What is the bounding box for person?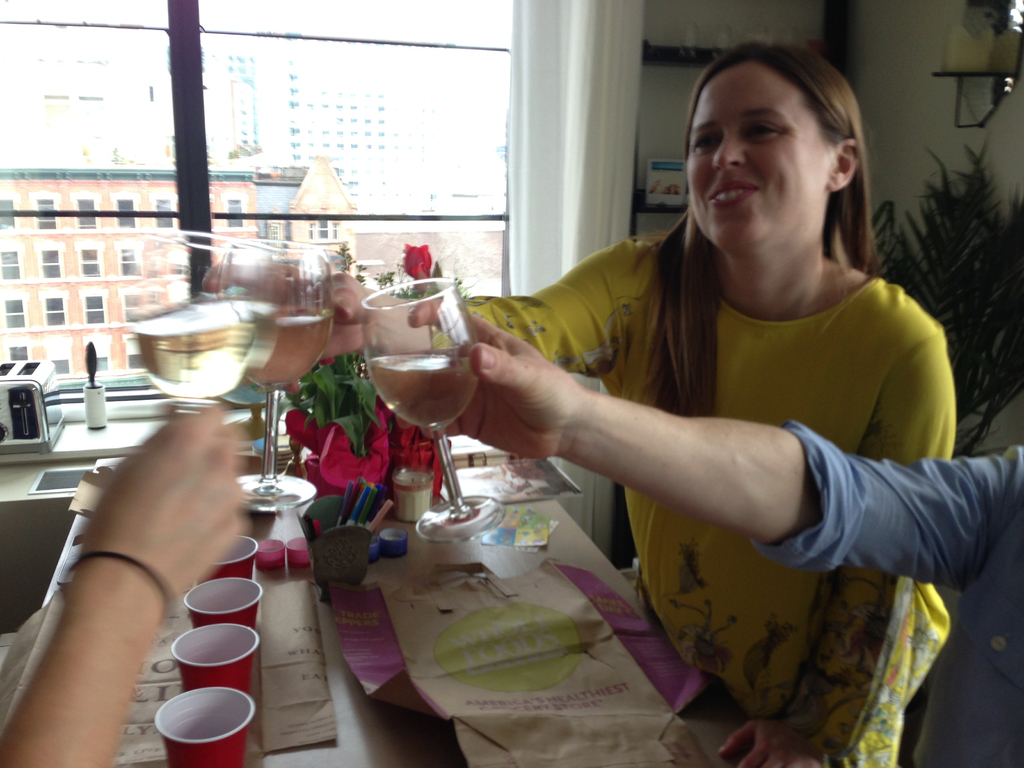
<bbox>418, 40, 981, 742</bbox>.
